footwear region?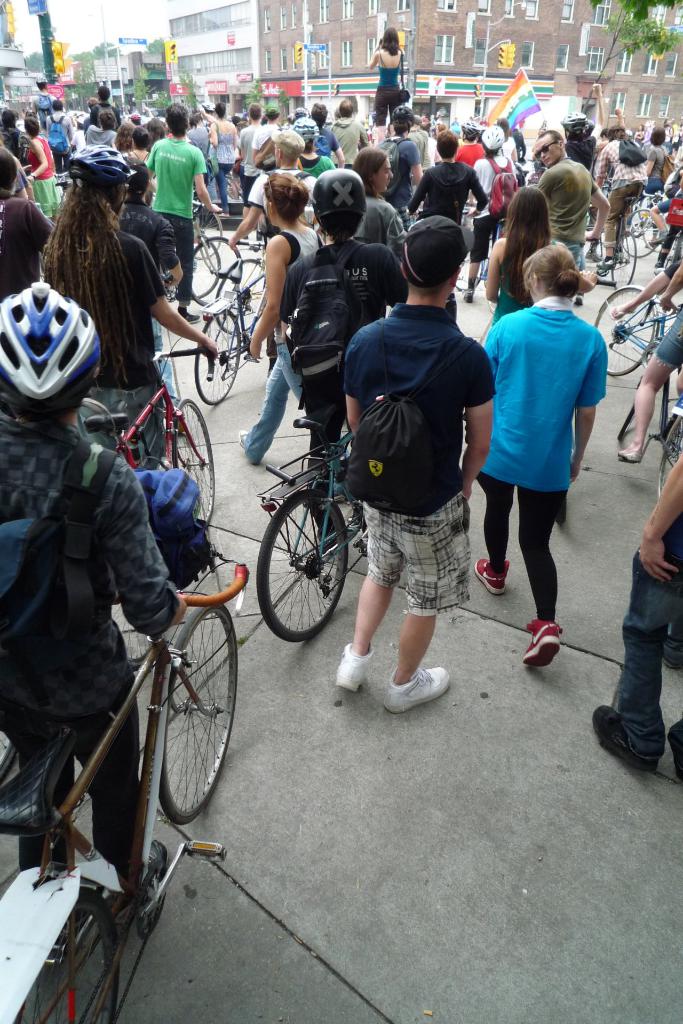
box=[388, 671, 451, 709]
